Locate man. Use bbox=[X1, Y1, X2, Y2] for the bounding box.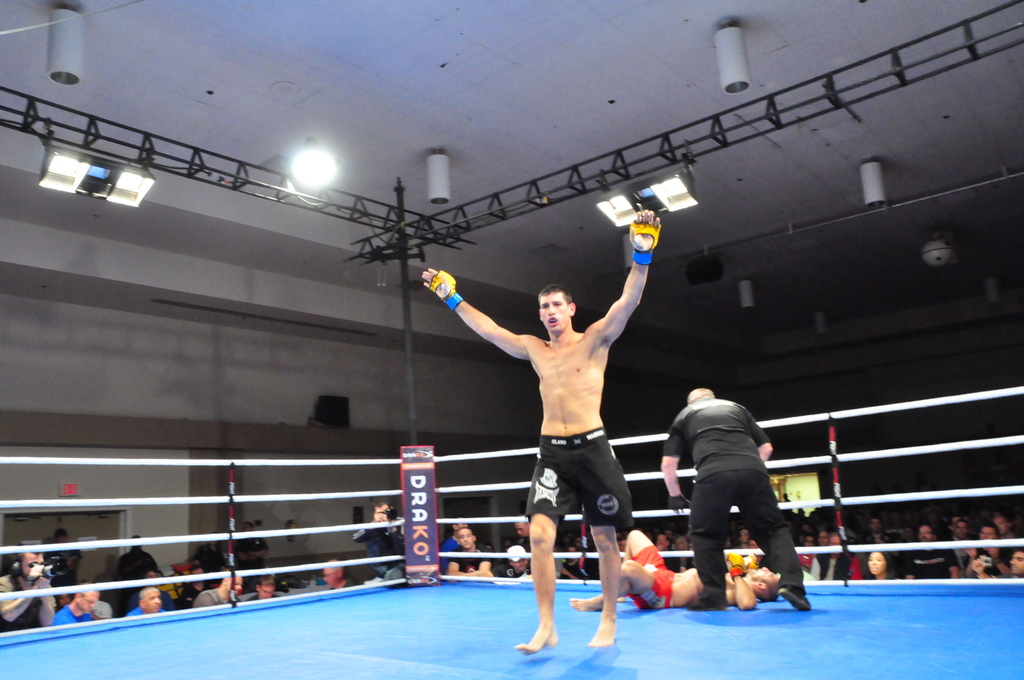
bbox=[350, 497, 405, 579].
